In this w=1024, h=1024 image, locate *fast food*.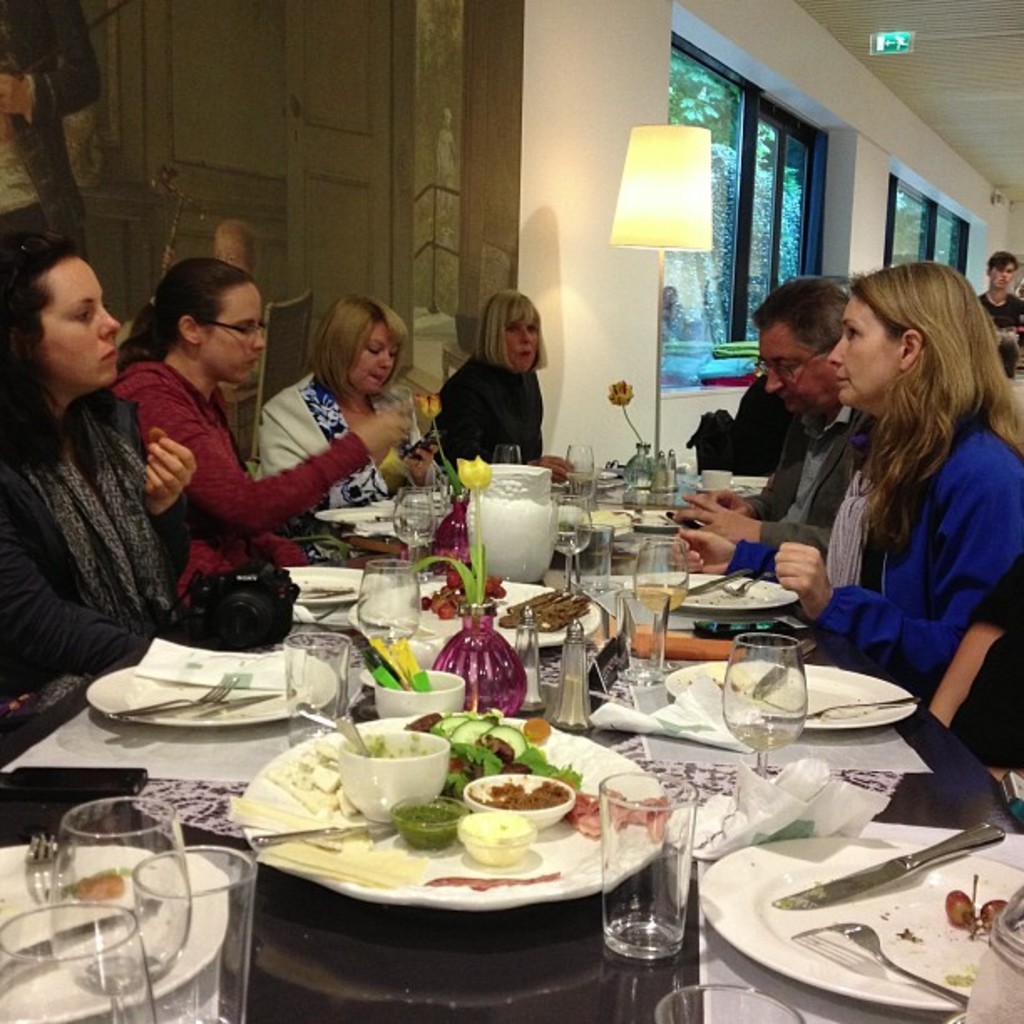
Bounding box: locate(500, 587, 589, 636).
